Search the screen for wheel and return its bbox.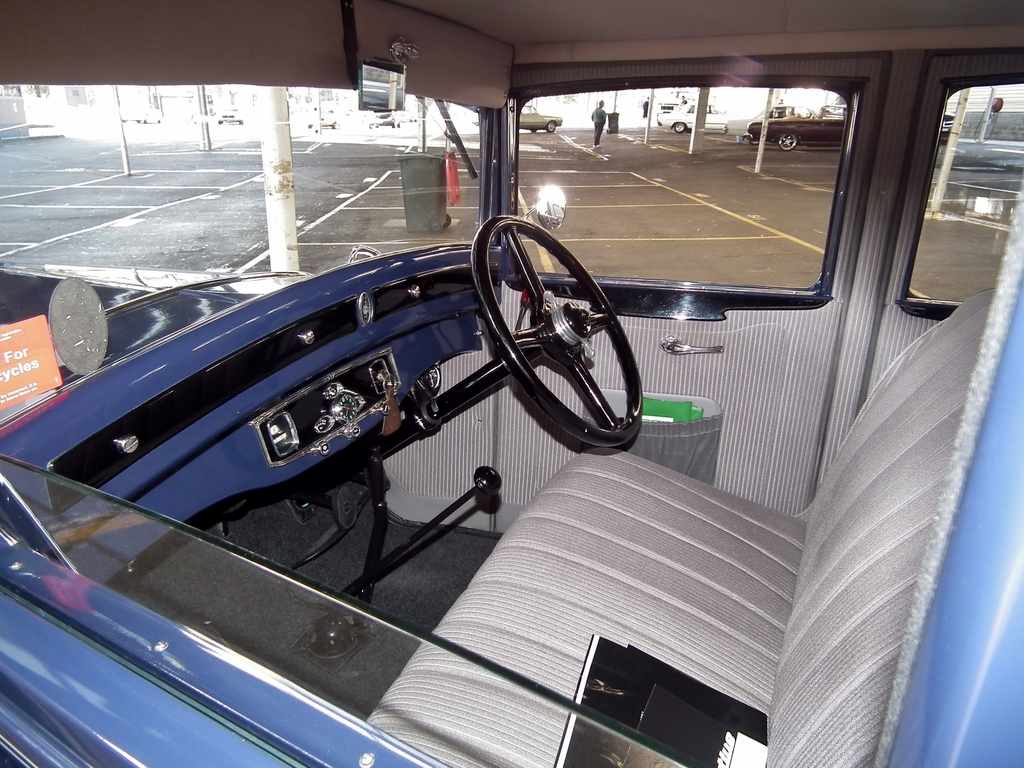
Found: <box>138,119,140,123</box>.
